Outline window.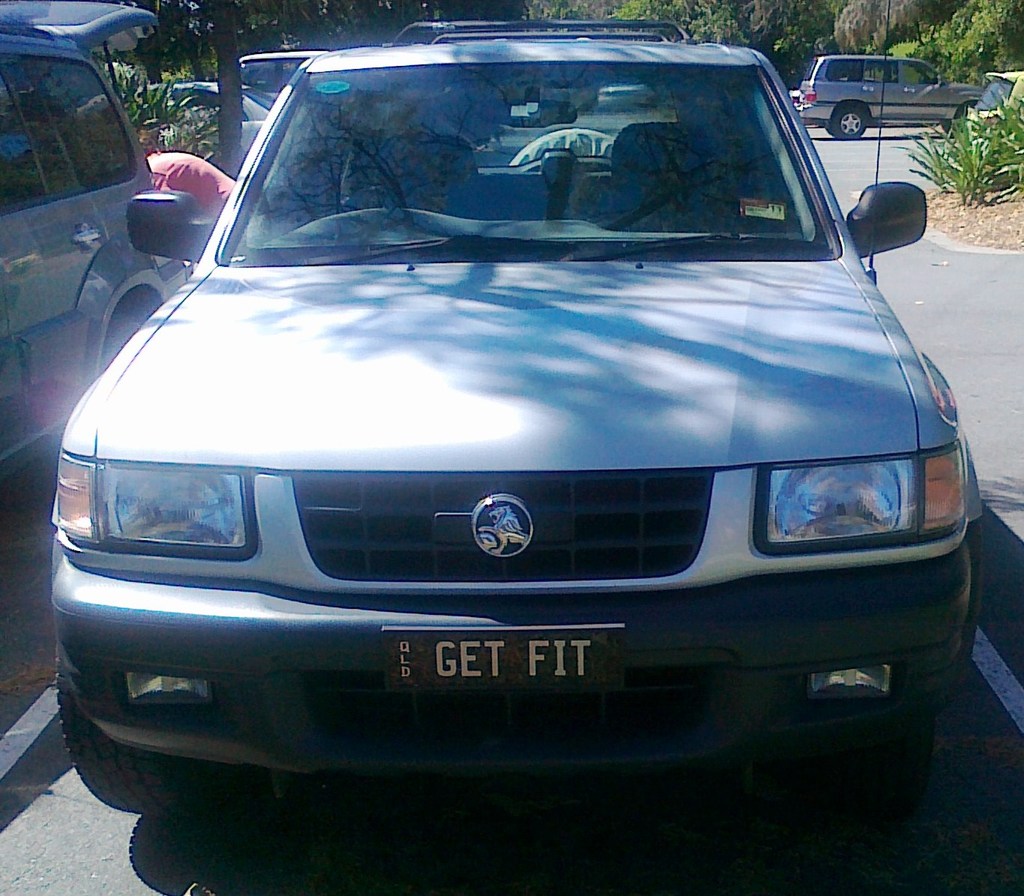
Outline: bbox=[220, 57, 834, 265].
